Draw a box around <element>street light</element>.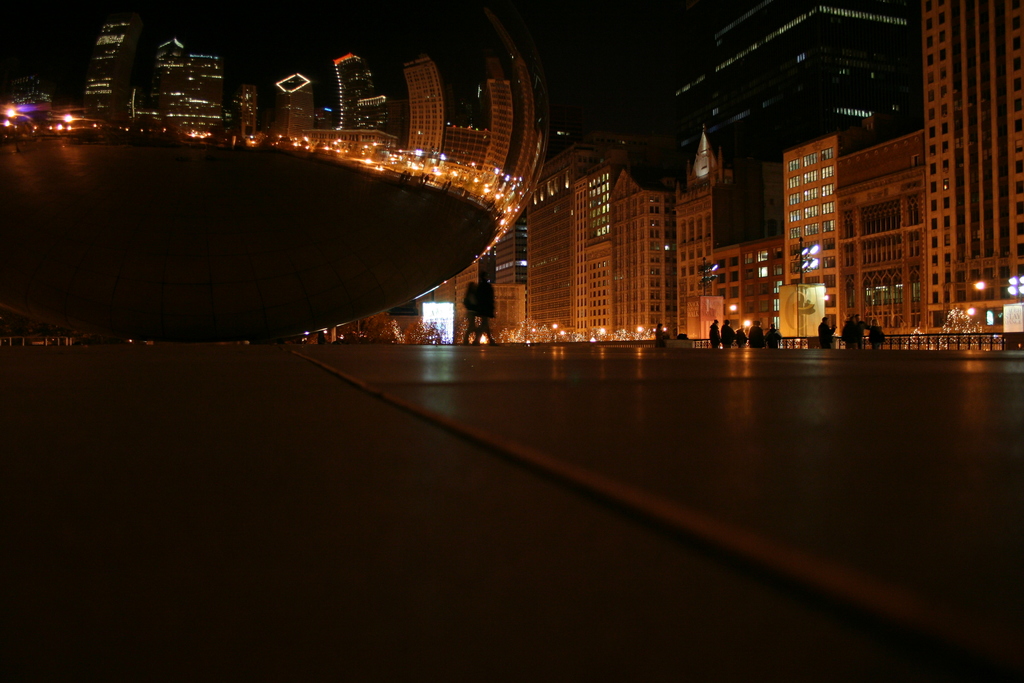
1007,272,1023,306.
